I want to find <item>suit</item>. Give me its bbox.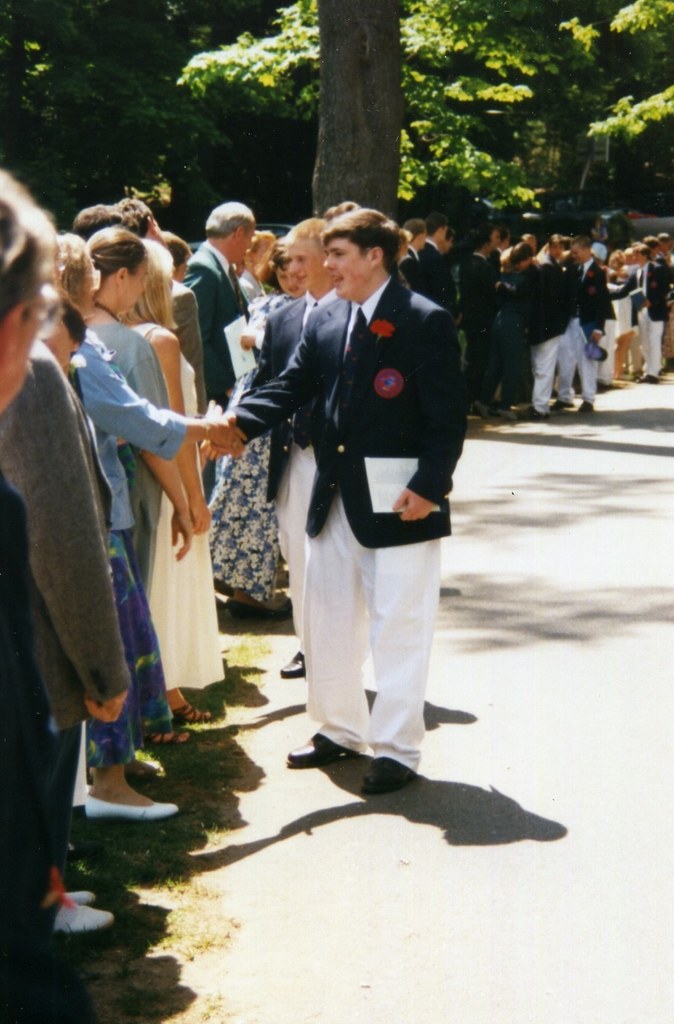
BBox(228, 278, 461, 772).
